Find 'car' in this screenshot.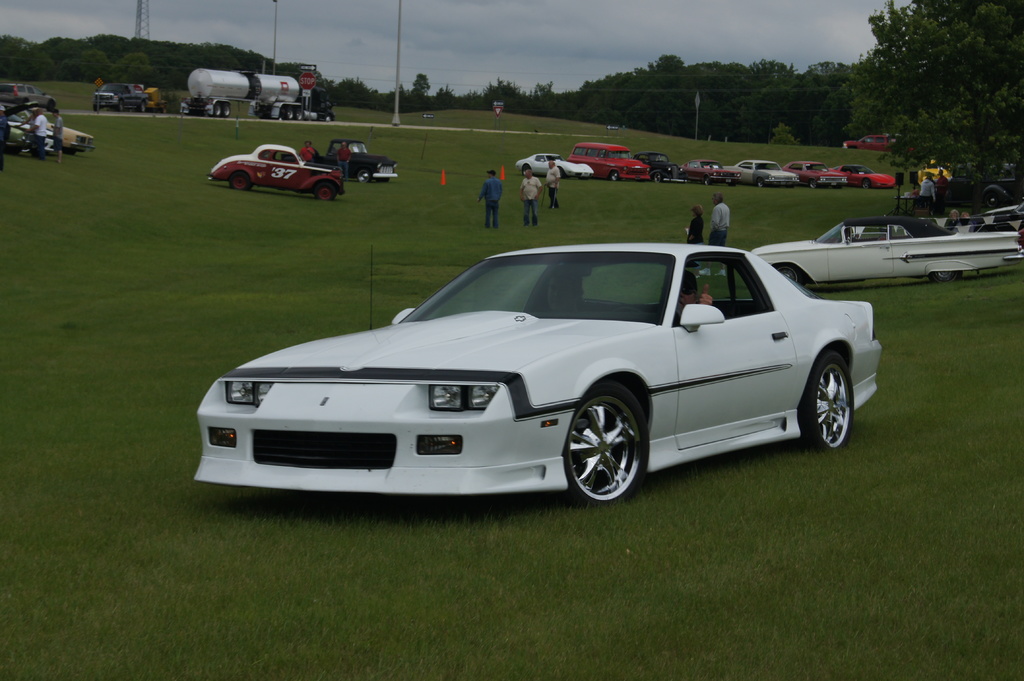
The bounding box for 'car' is box=[209, 137, 346, 204].
